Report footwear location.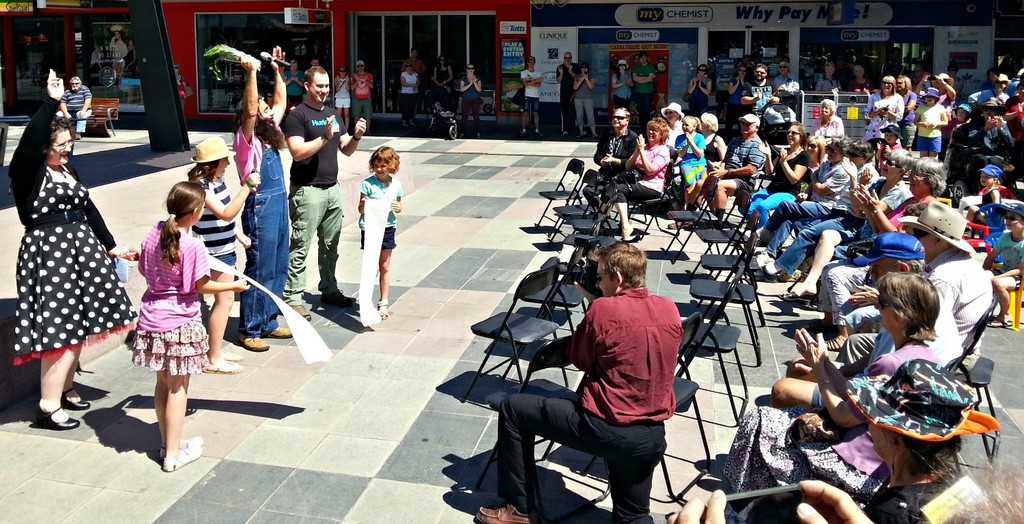
Report: 165, 443, 197, 469.
